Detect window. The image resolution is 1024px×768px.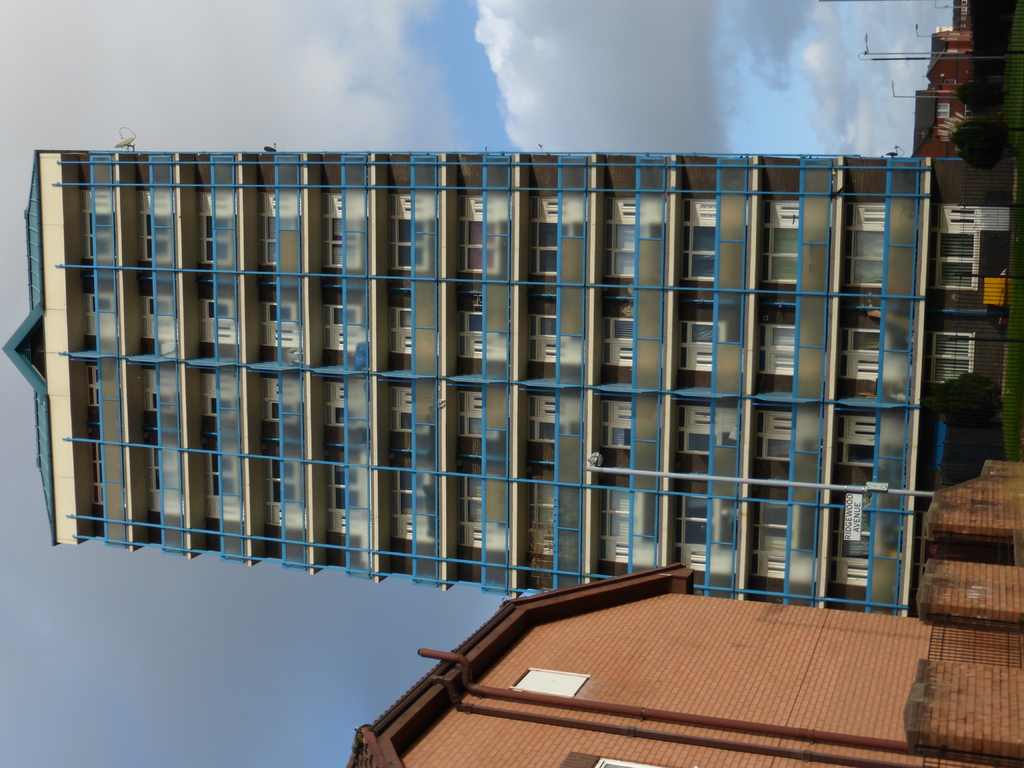
(x1=198, y1=216, x2=236, y2=265).
